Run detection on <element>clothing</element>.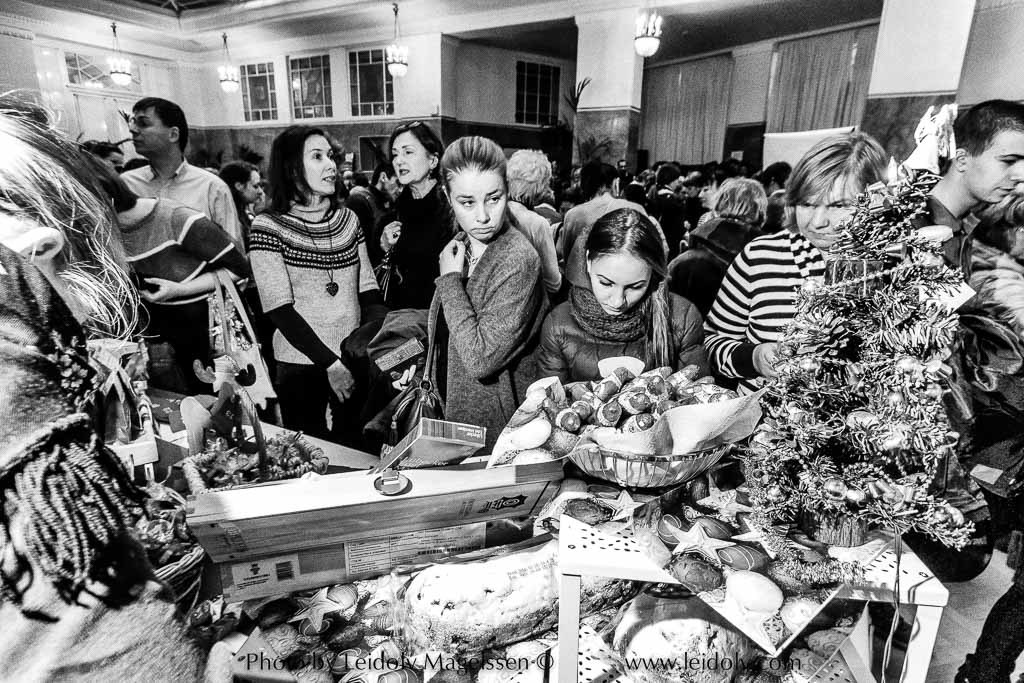
Result: 376 175 454 402.
